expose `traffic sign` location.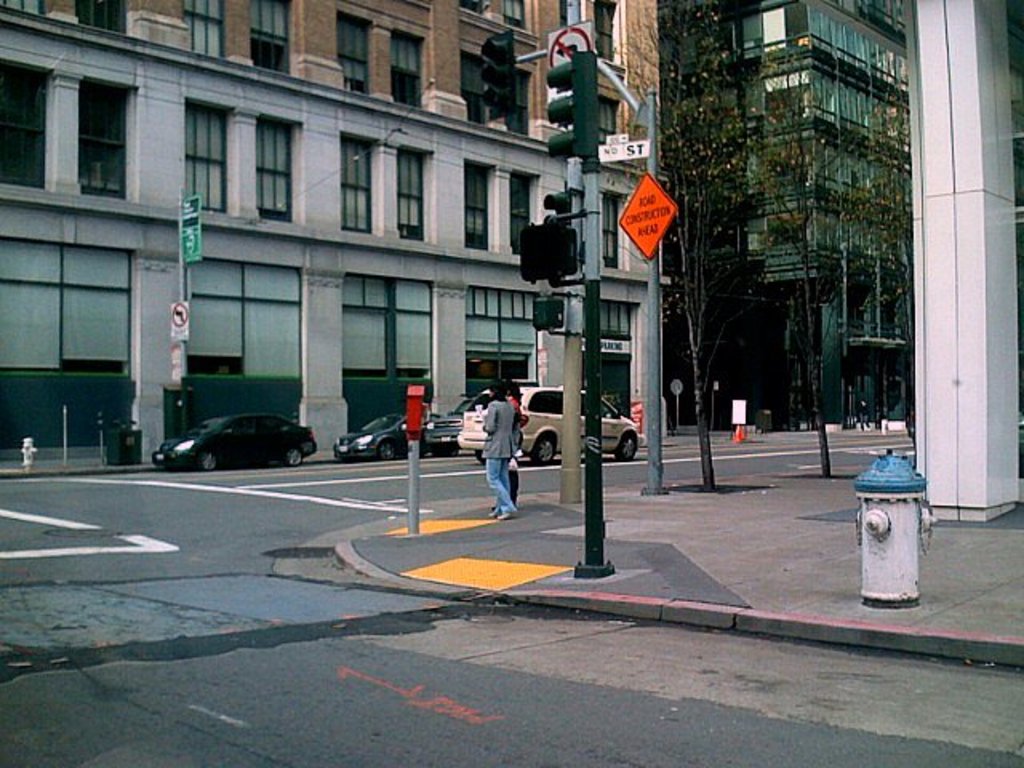
Exposed at {"left": 166, "top": 304, "right": 190, "bottom": 339}.
